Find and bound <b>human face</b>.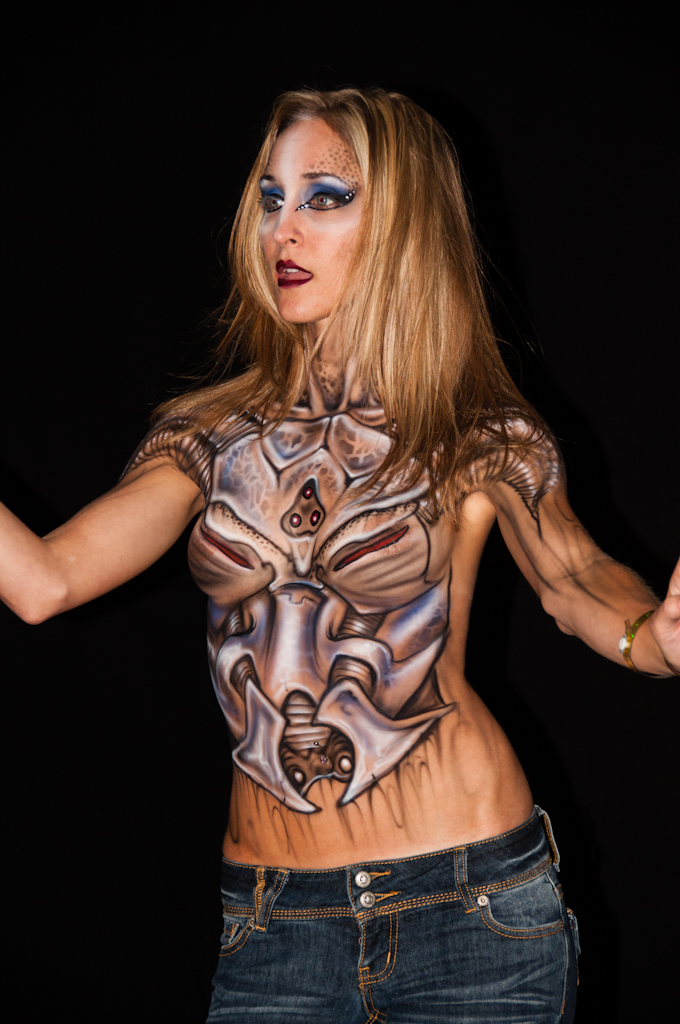
Bound: <box>258,114,362,324</box>.
